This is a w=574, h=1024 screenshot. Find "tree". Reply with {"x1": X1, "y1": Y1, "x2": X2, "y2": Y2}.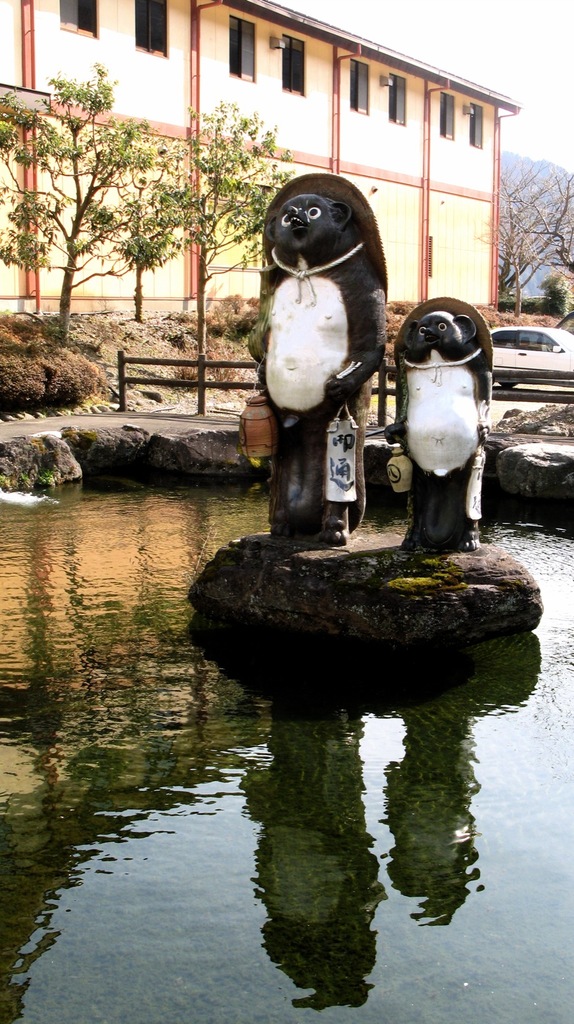
{"x1": 545, "y1": 161, "x2": 573, "y2": 284}.
